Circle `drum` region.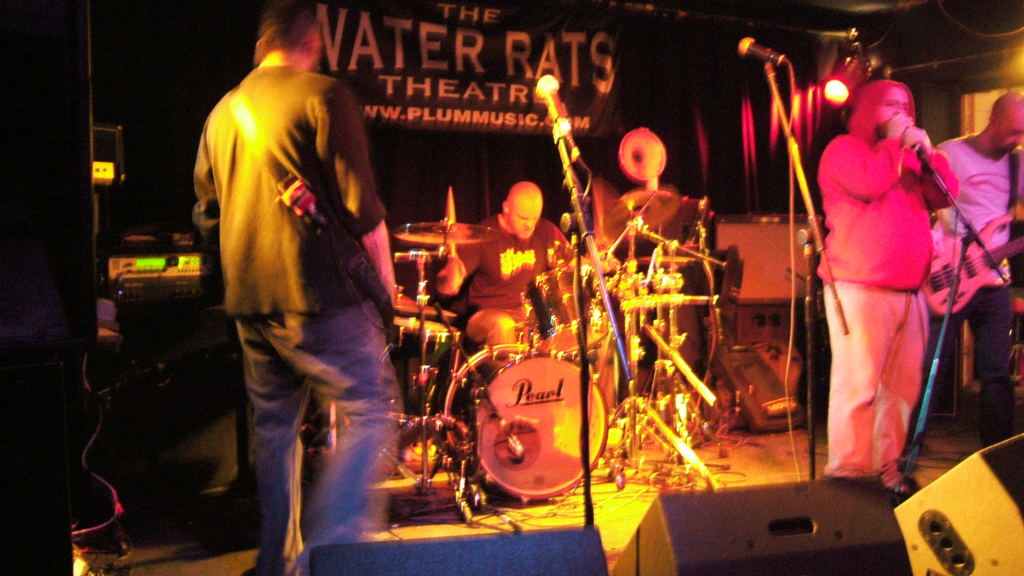
Region: locate(447, 341, 609, 508).
